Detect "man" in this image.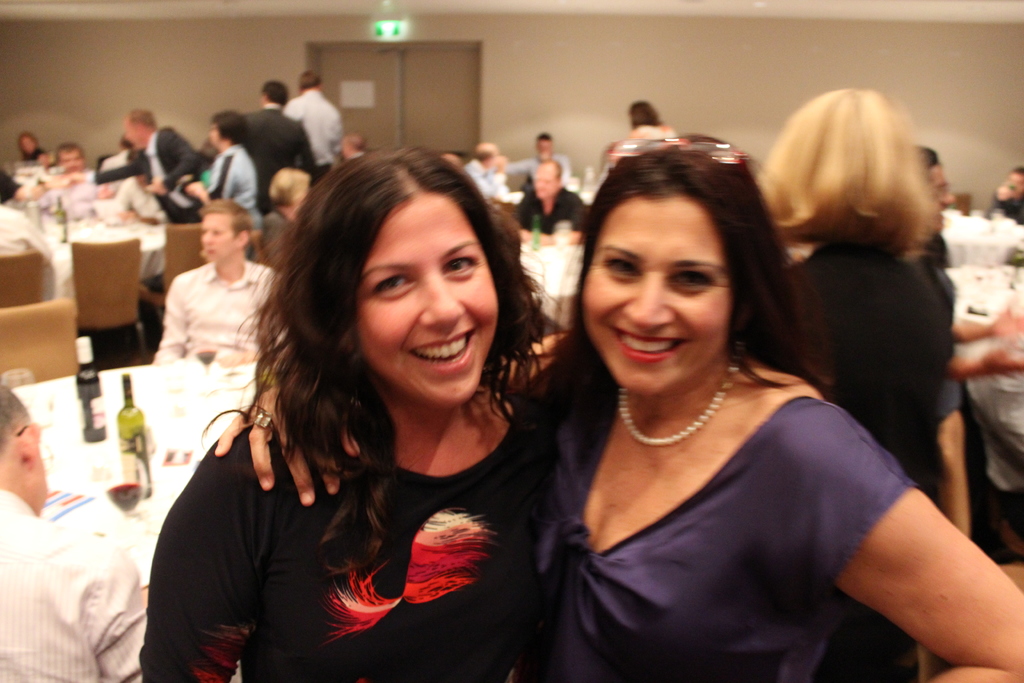
Detection: {"x1": 239, "y1": 77, "x2": 319, "y2": 226}.
